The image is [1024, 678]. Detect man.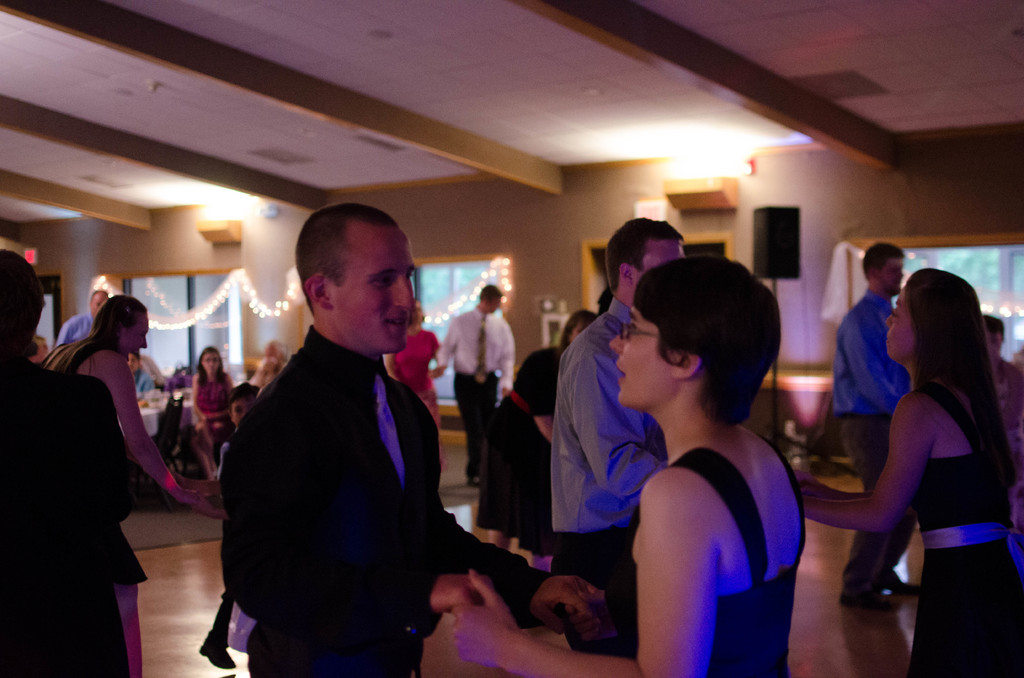
Detection: <region>836, 241, 908, 616</region>.
